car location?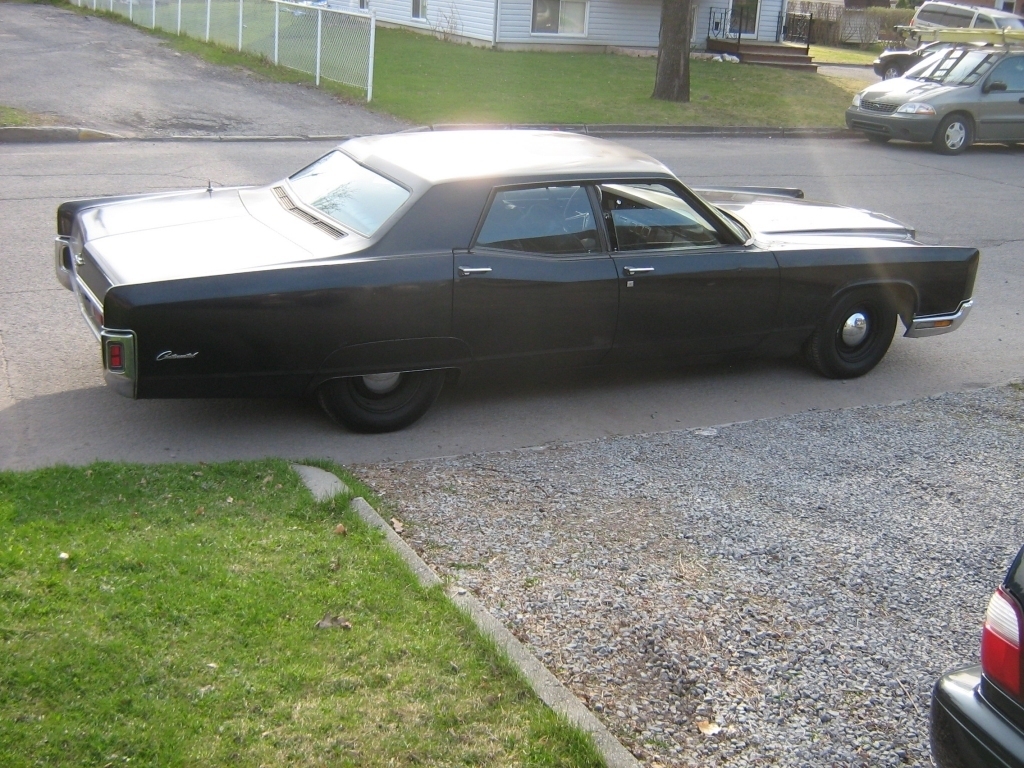
849 46 1023 151
